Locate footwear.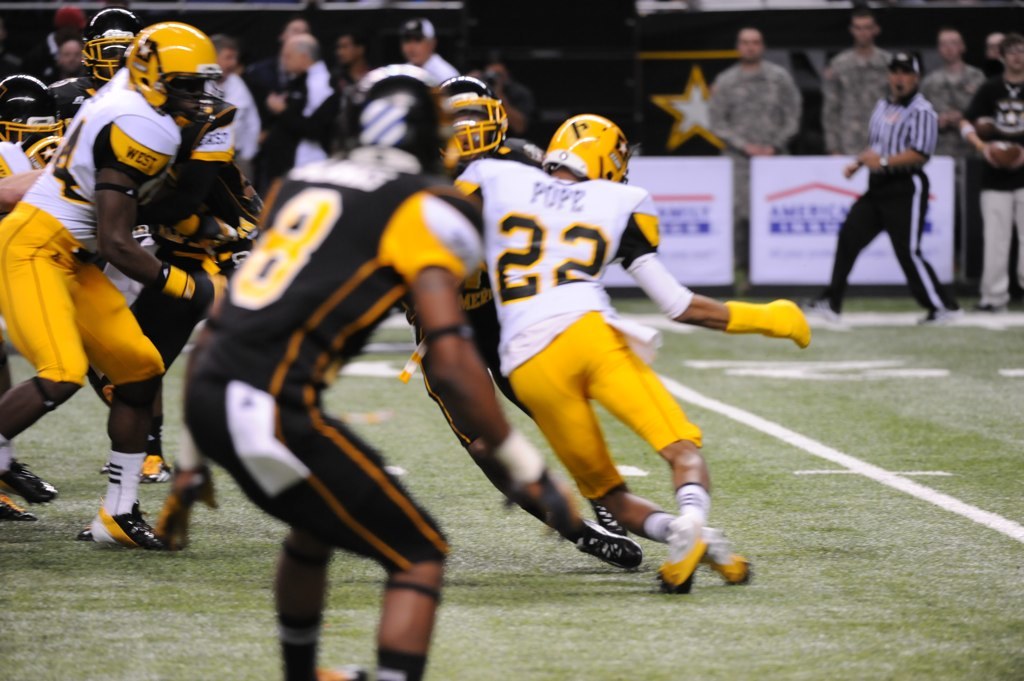
Bounding box: <bbox>307, 659, 363, 680</bbox>.
